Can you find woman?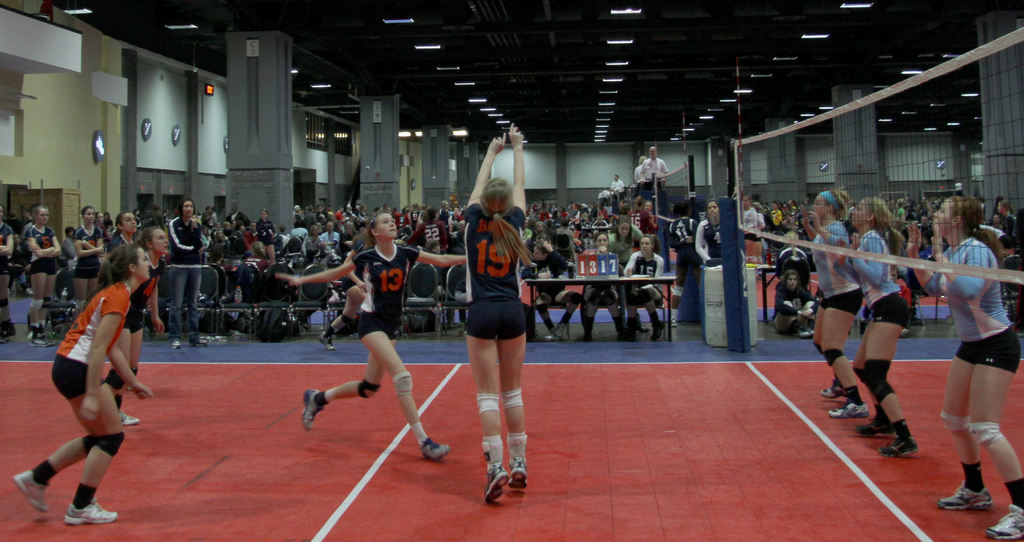
Yes, bounding box: Rect(444, 132, 540, 478).
